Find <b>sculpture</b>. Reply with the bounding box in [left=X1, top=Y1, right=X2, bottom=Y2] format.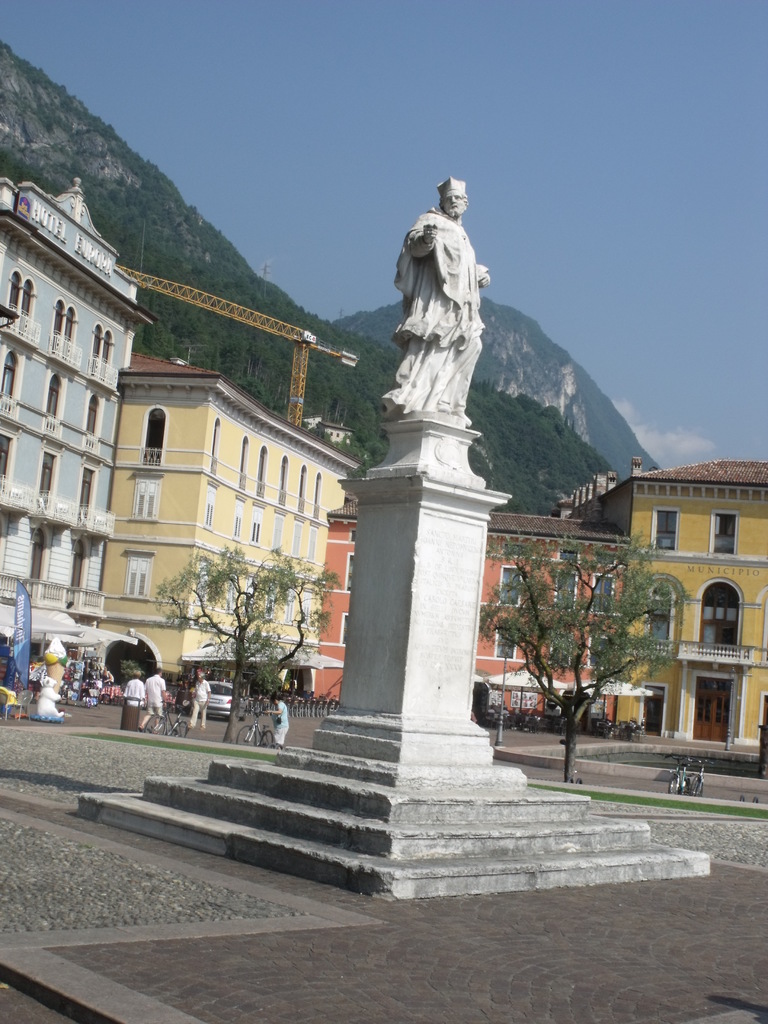
[left=379, top=171, right=499, bottom=445].
